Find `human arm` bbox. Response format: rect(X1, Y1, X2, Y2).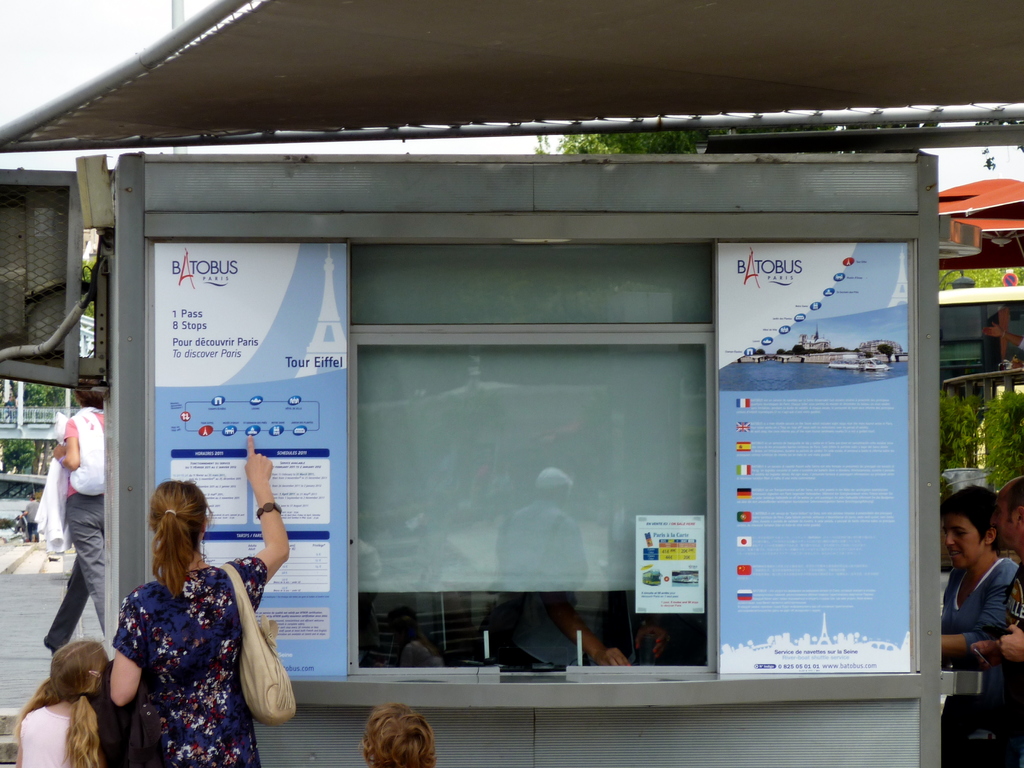
rect(49, 413, 84, 477).
